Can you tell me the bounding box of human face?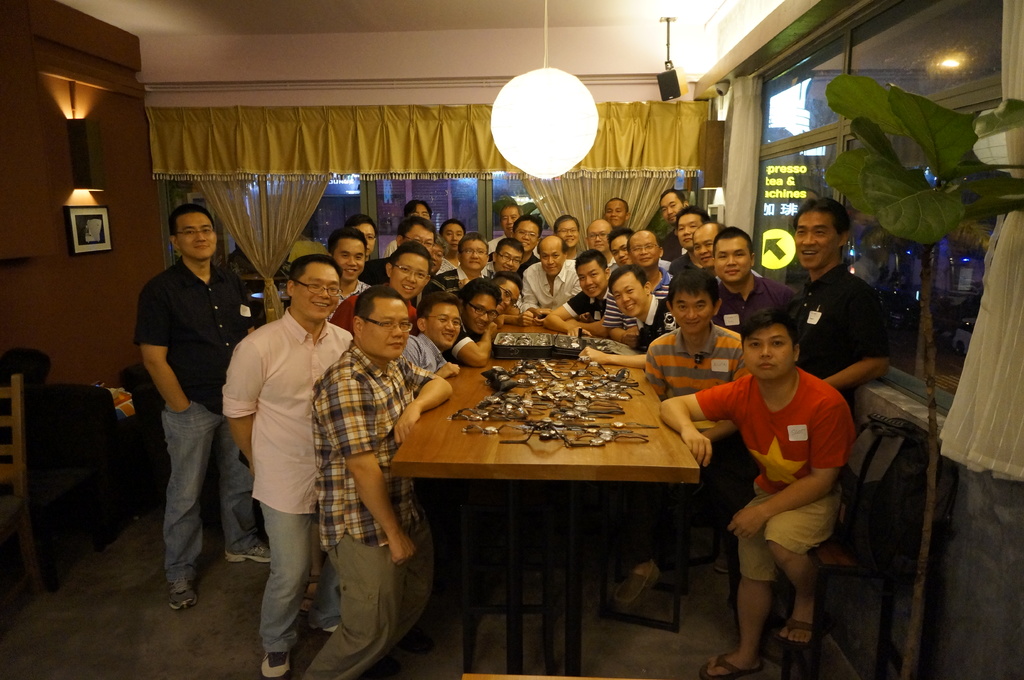
<bbox>556, 217, 580, 247</bbox>.
